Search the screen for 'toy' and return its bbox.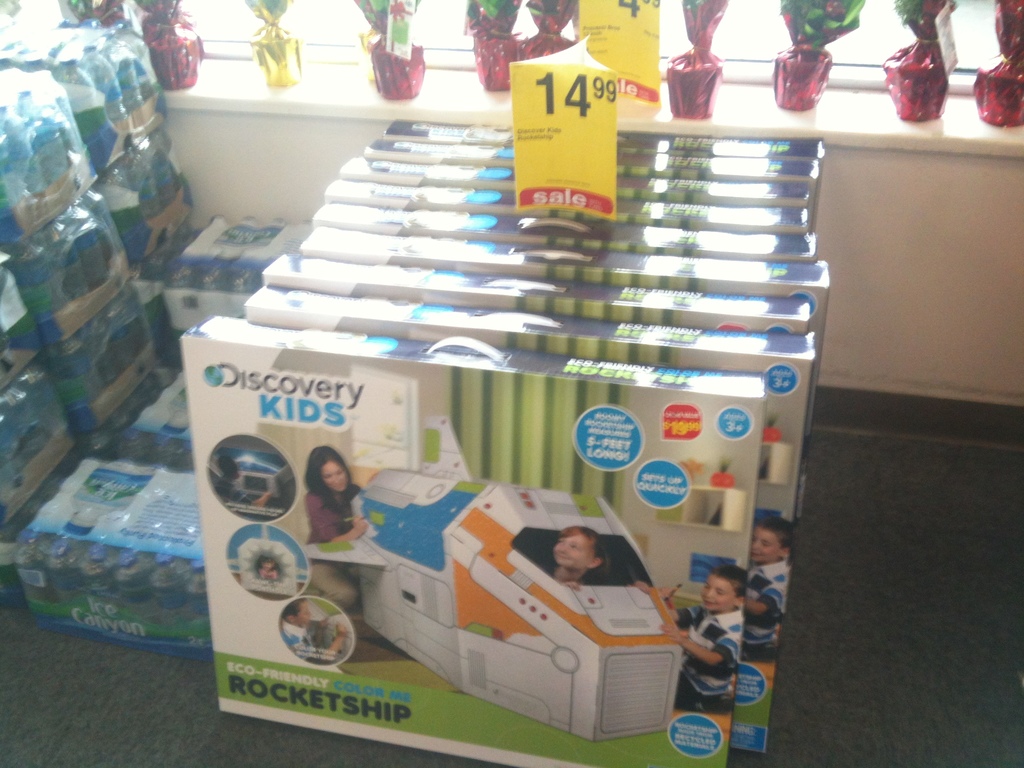
Found: left=261, top=447, right=680, bottom=714.
